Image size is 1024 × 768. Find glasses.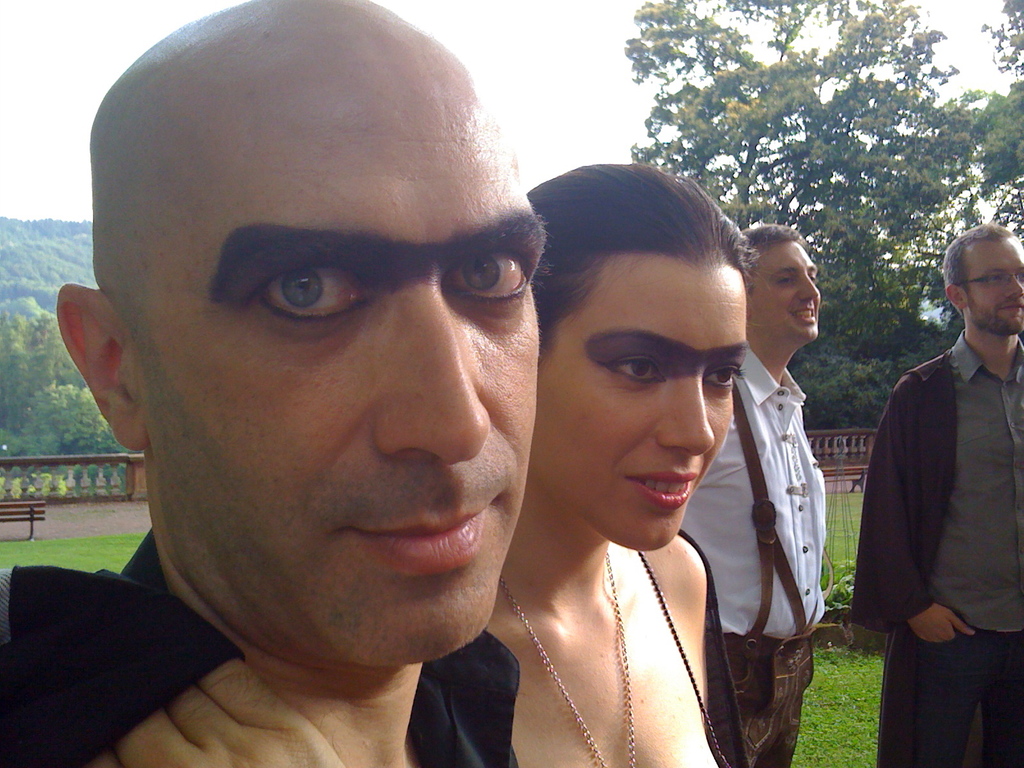
bbox(964, 271, 1023, 286).
